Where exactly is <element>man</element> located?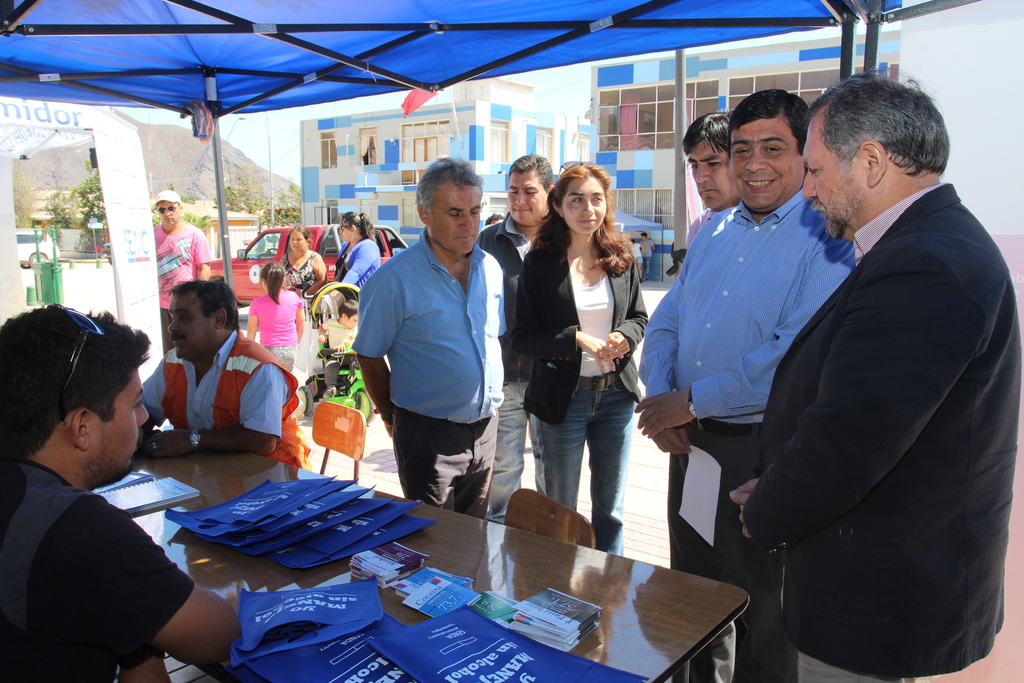
Its bounding box is <bbox>138, 273, 309, 470</bbox>.
